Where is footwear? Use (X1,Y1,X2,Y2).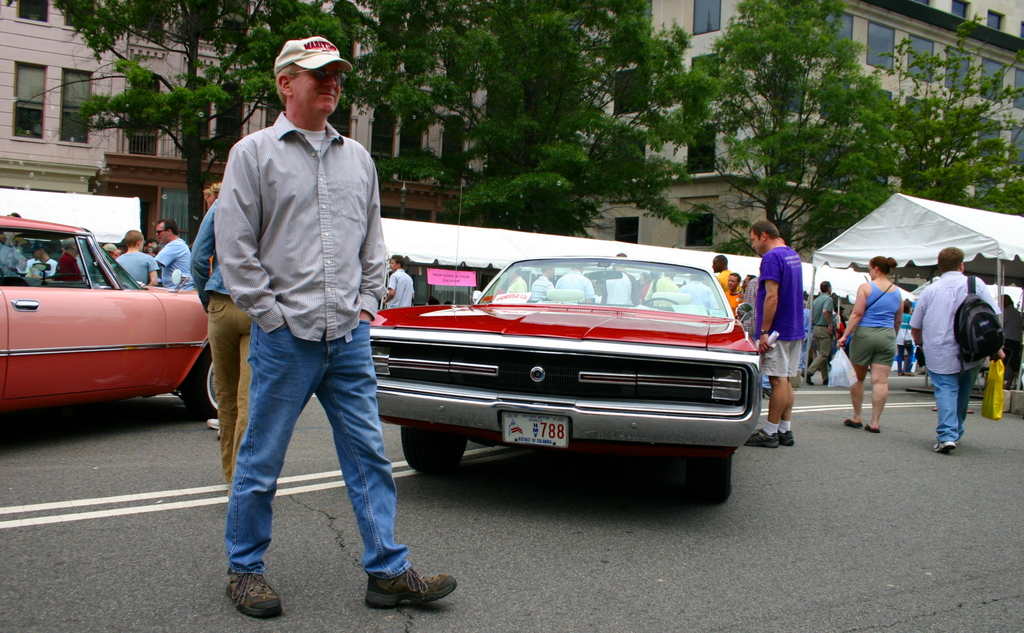
(932,441,956,453).
